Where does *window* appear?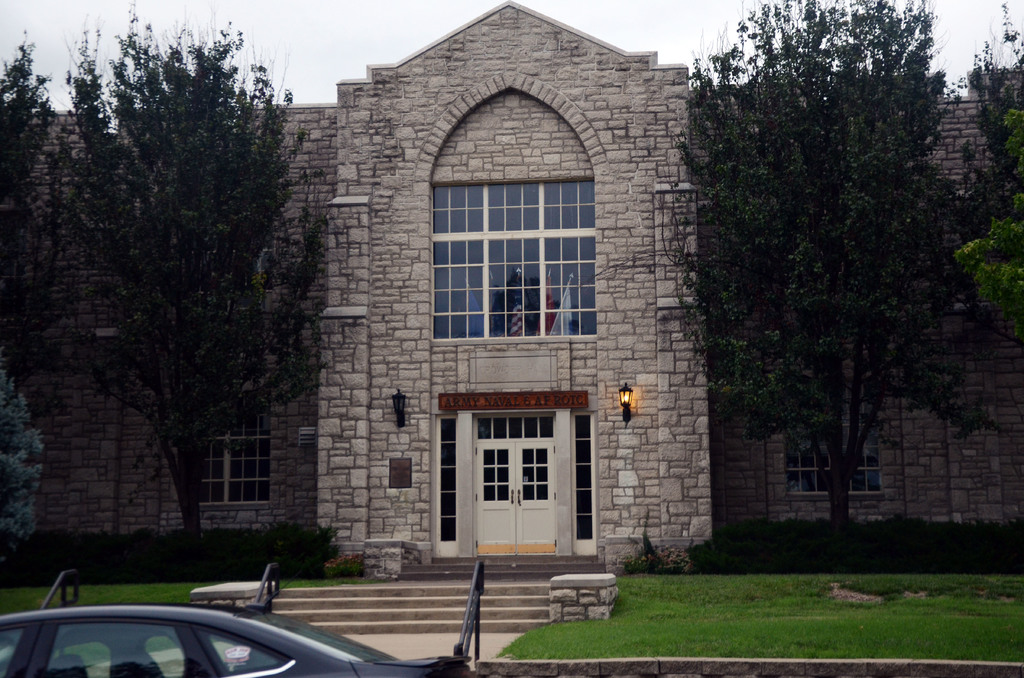
Appears at [x1=185, y1=396, x2=268, y2=500].
